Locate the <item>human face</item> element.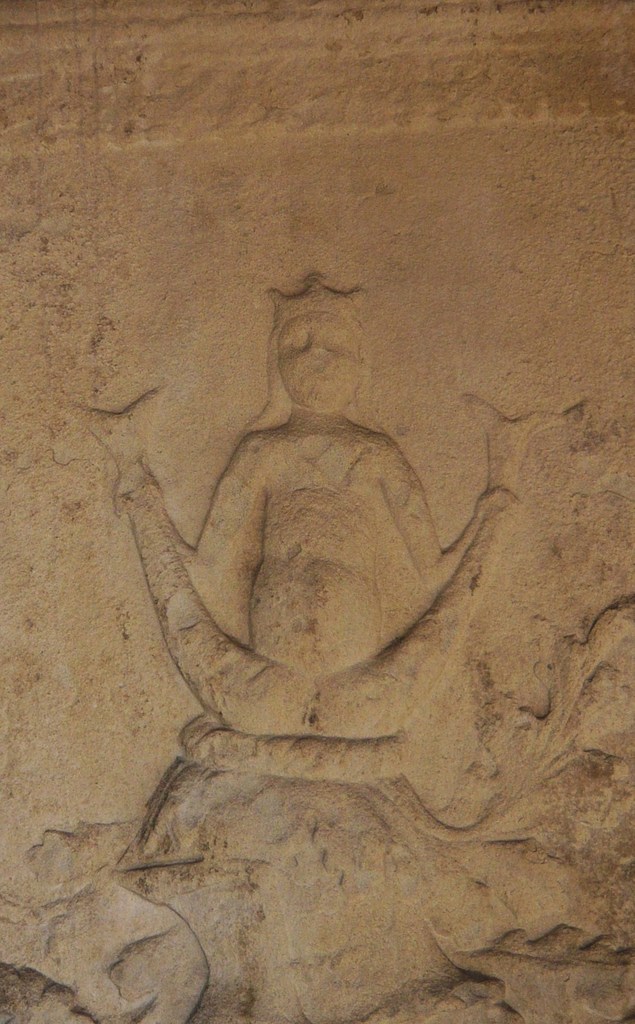
Element bbox: (x1=275, y1=316, x2=364, y2=413).
